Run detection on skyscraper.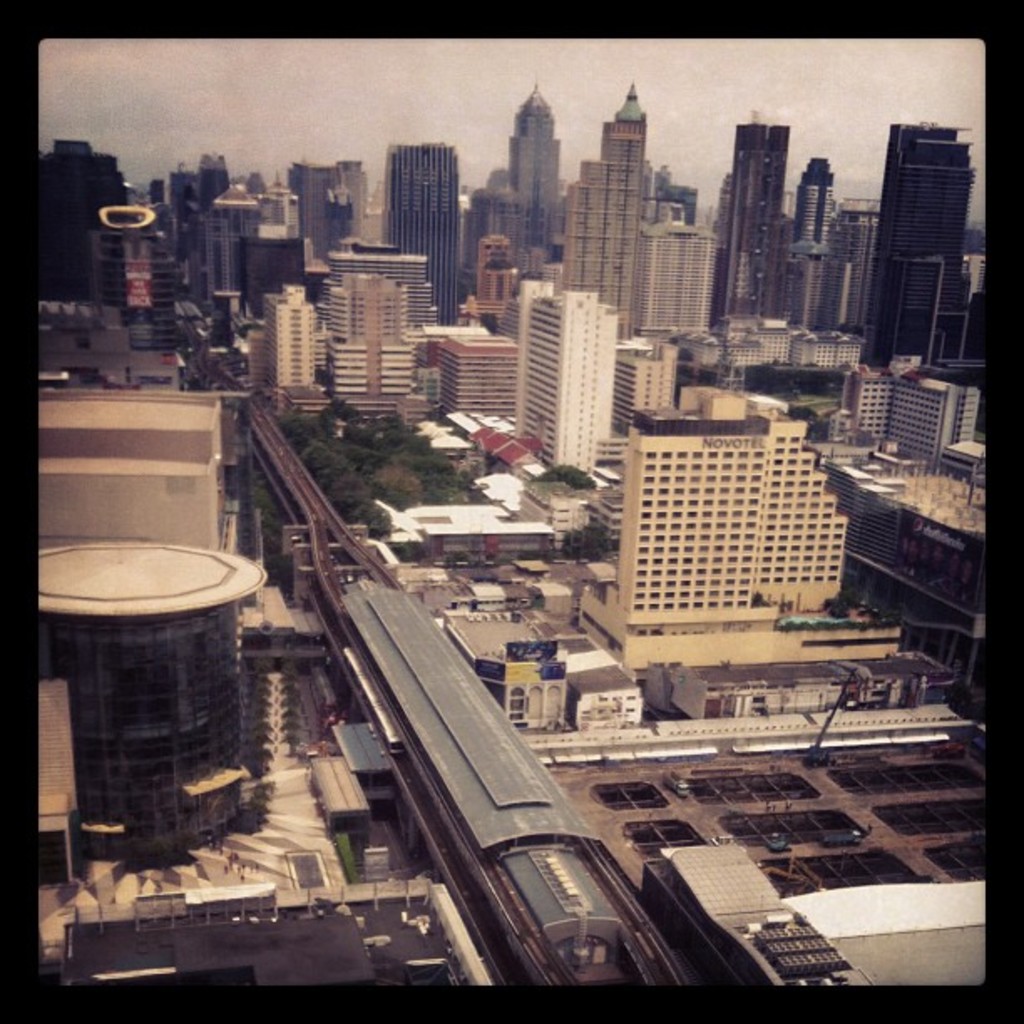
Result: left=385, top=144, right=463, bottom=313.
